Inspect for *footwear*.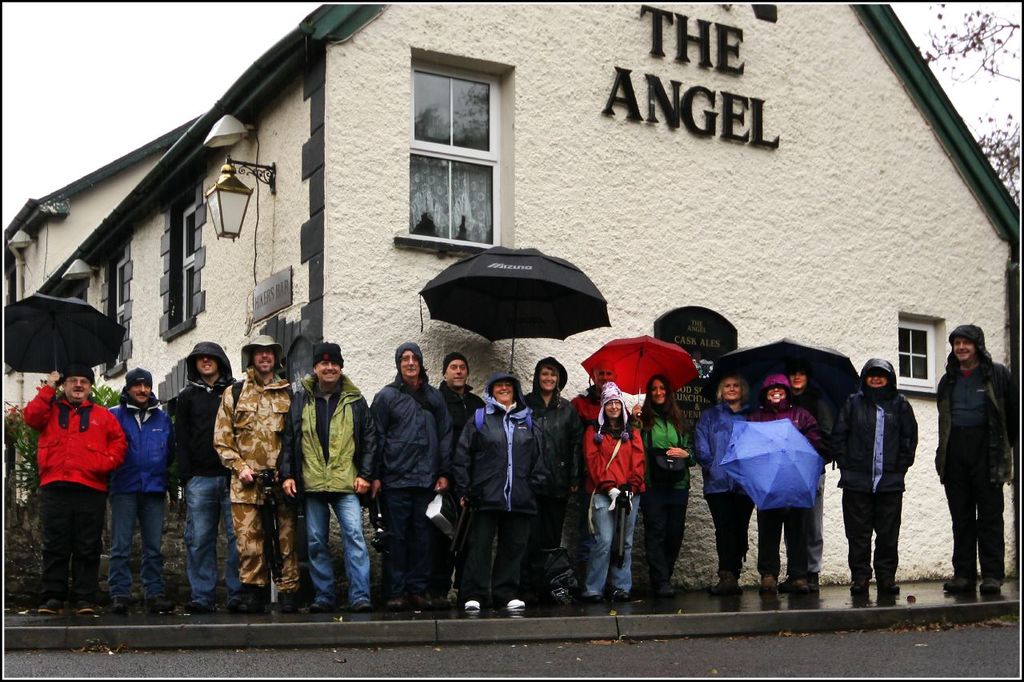
Inspection: [305, 597, 343, 610].
